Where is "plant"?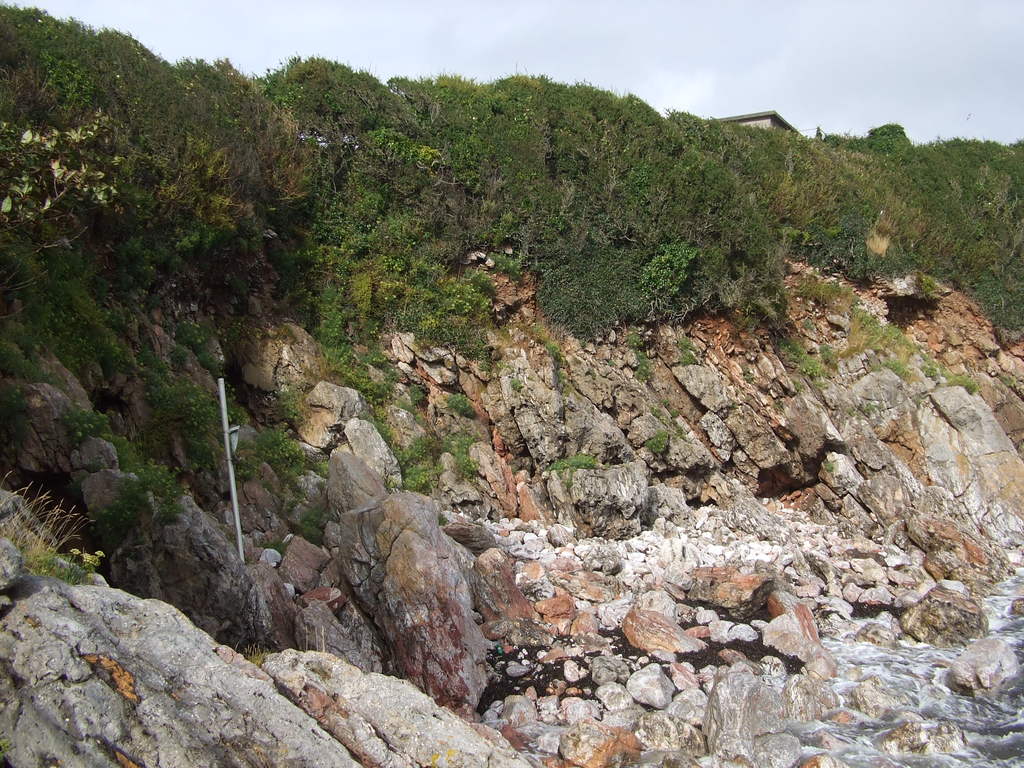
(x1=842, y1=303, x2=911, y2=353).
